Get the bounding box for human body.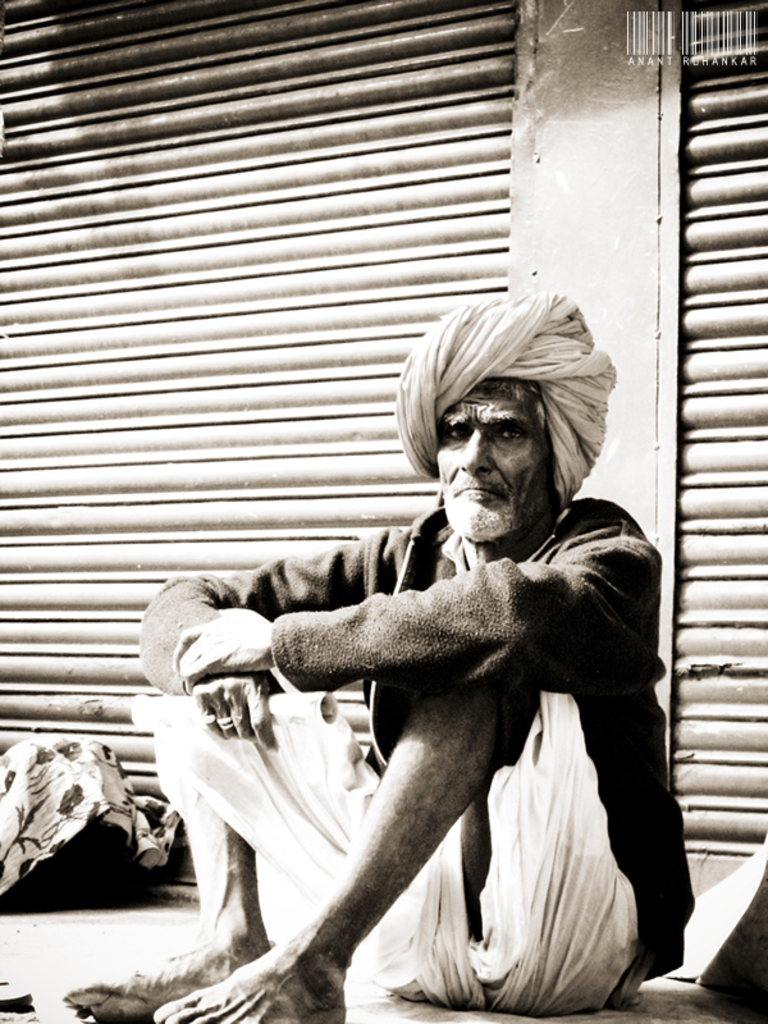
186/339/680/1006.
